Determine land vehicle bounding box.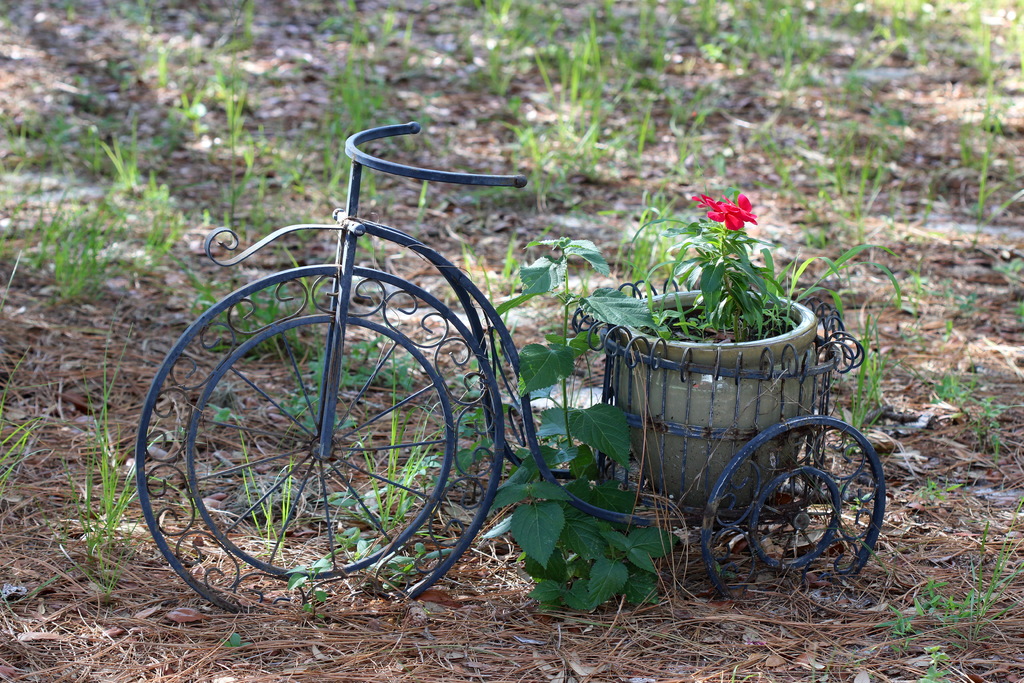
Determined: bbox=(129, 122, 890, 609).
